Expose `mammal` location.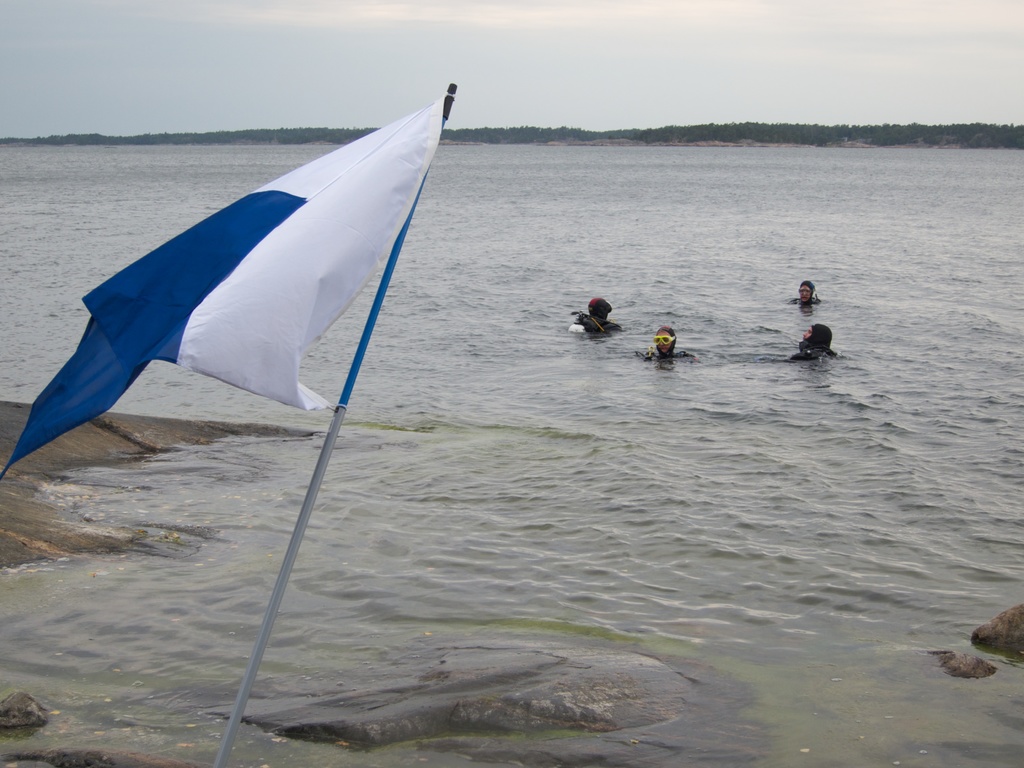
Exposed at <bbox>785, 278, 820, 304</bbox>.
